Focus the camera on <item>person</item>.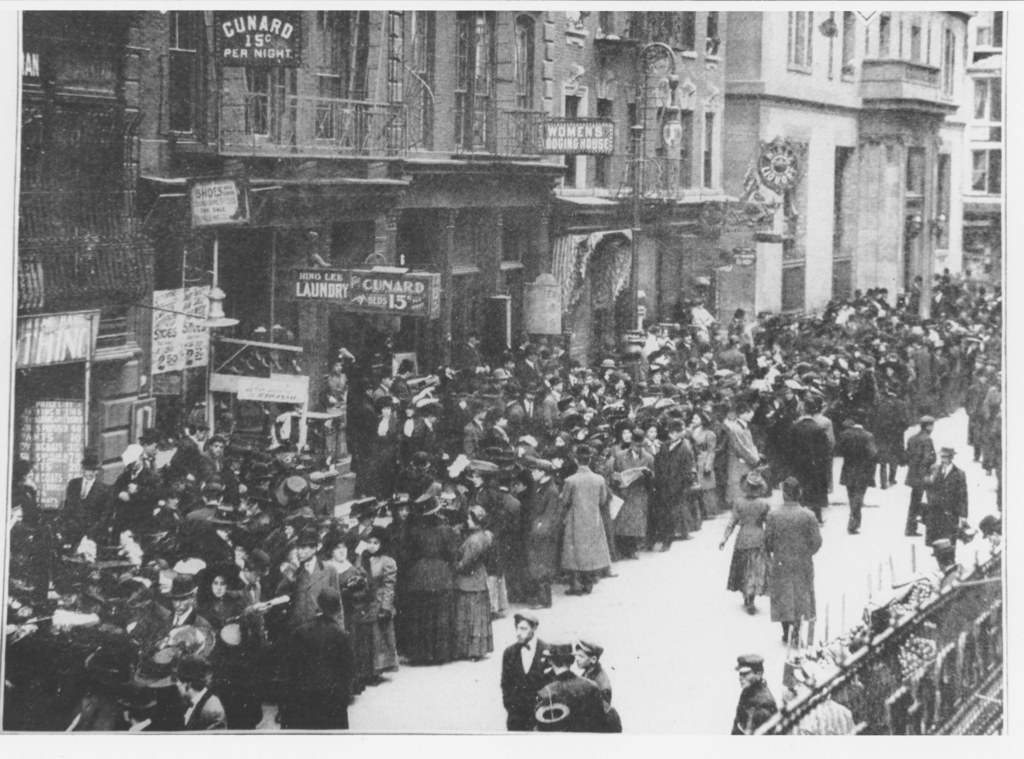
Focus region: bbox=[173, 654, 229, 730].
